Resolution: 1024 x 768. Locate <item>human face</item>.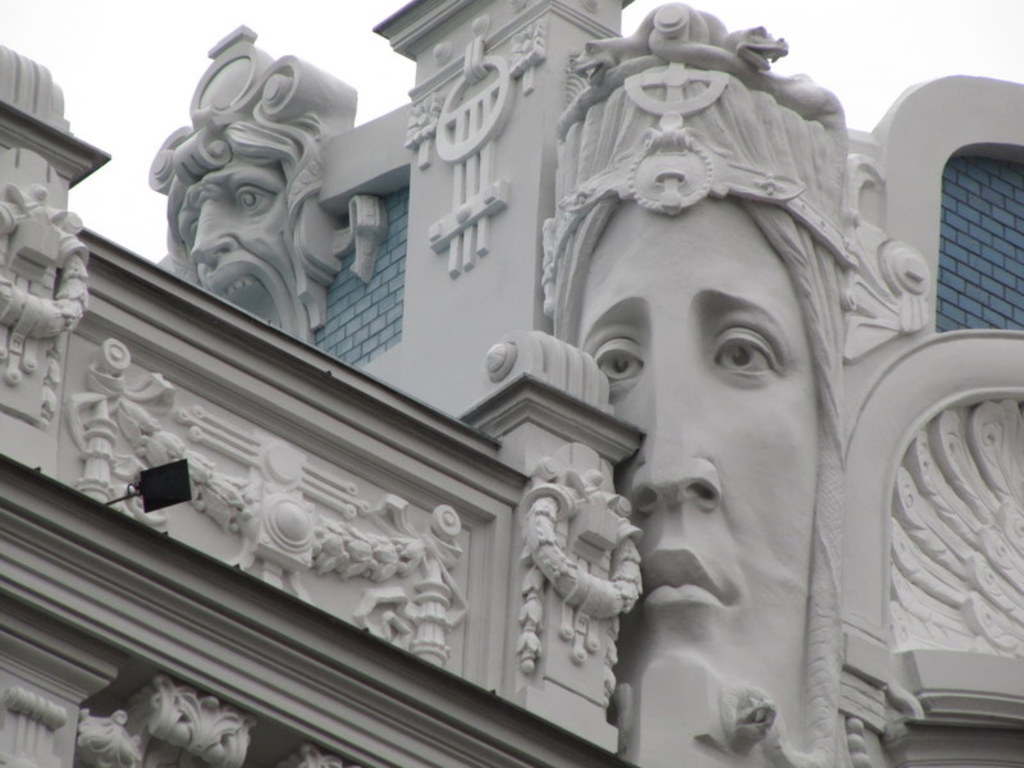
577:192:819:652.
